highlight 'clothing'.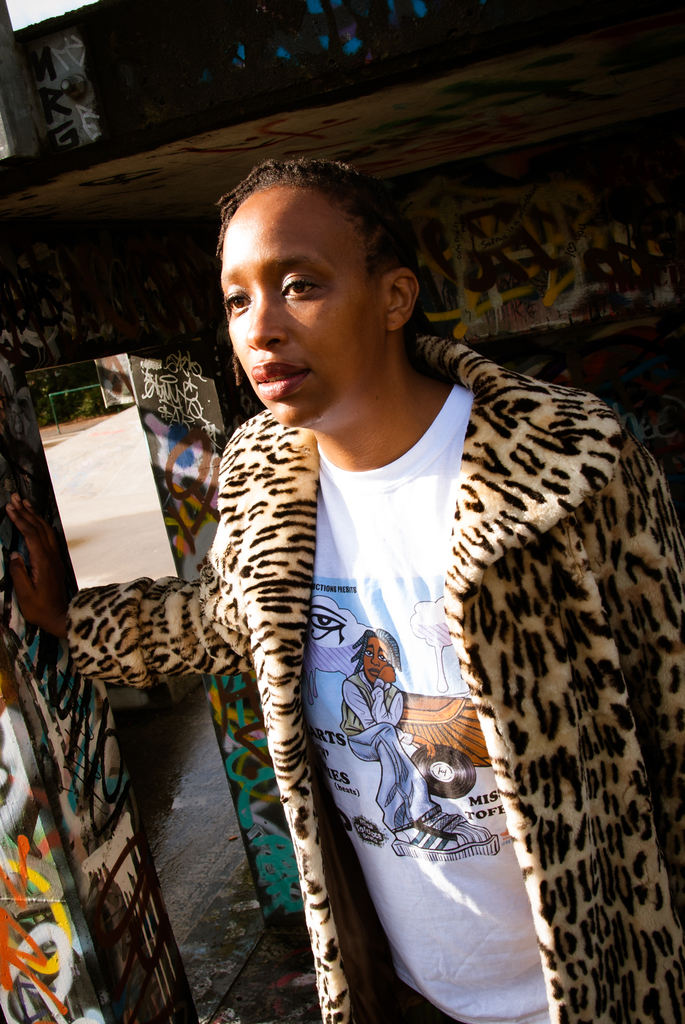
Highlighted region: locate(97, 295, 659, 1022).
